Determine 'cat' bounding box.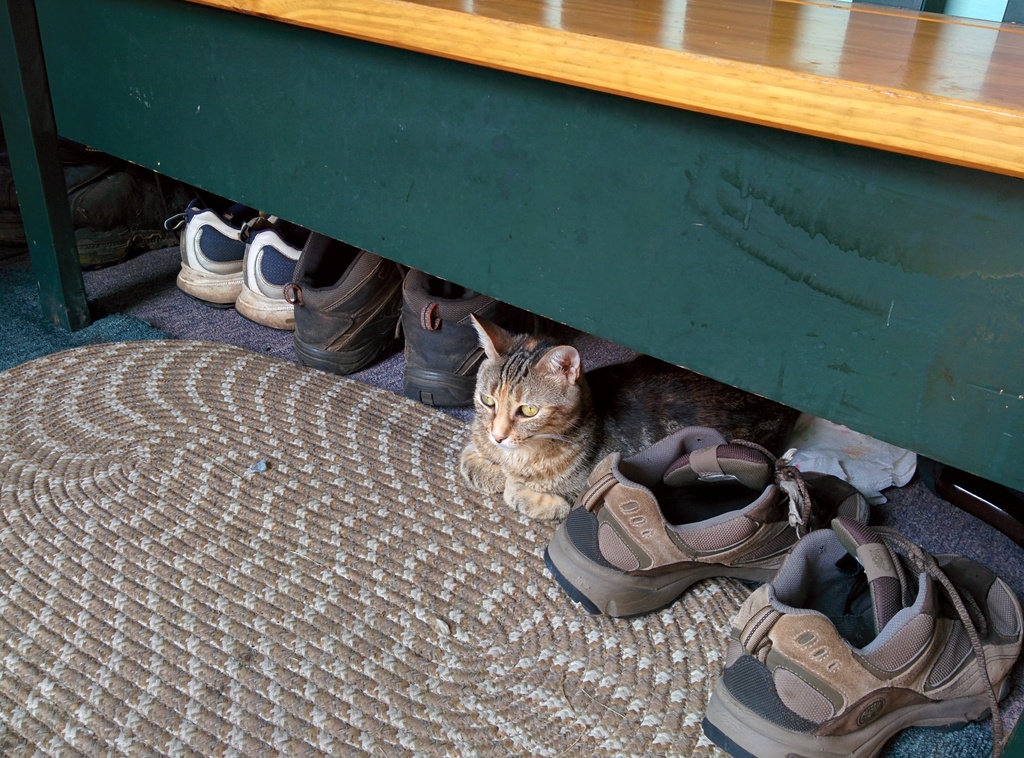
Determined: (x1=456, y1=314, x2=807, y2=524).
